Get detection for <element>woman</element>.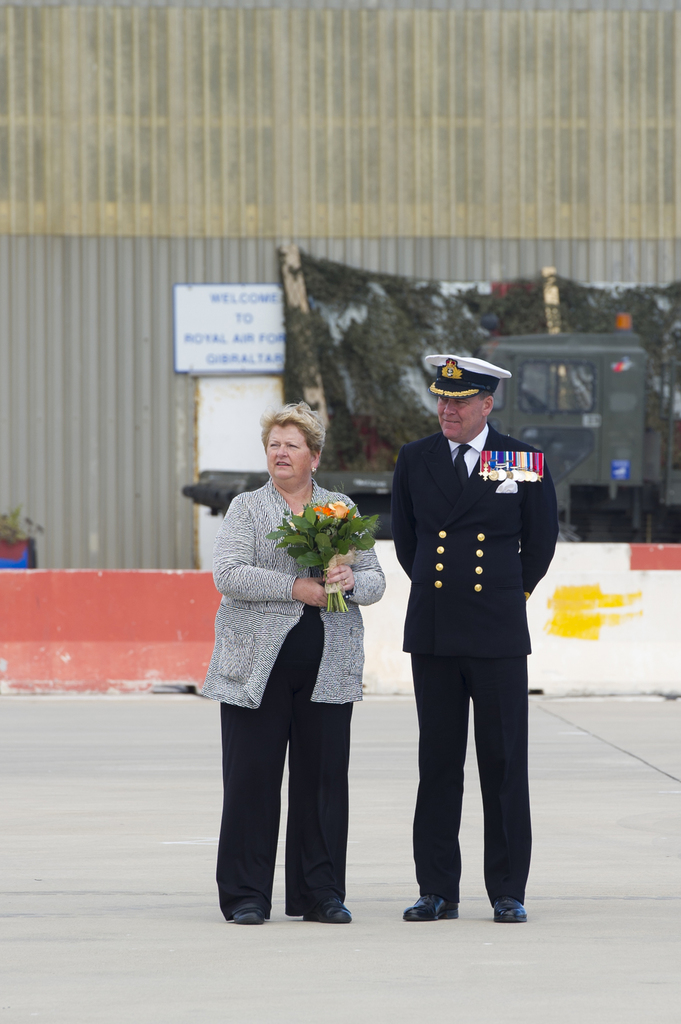
Detection: region(209, 389, 385, 931).
